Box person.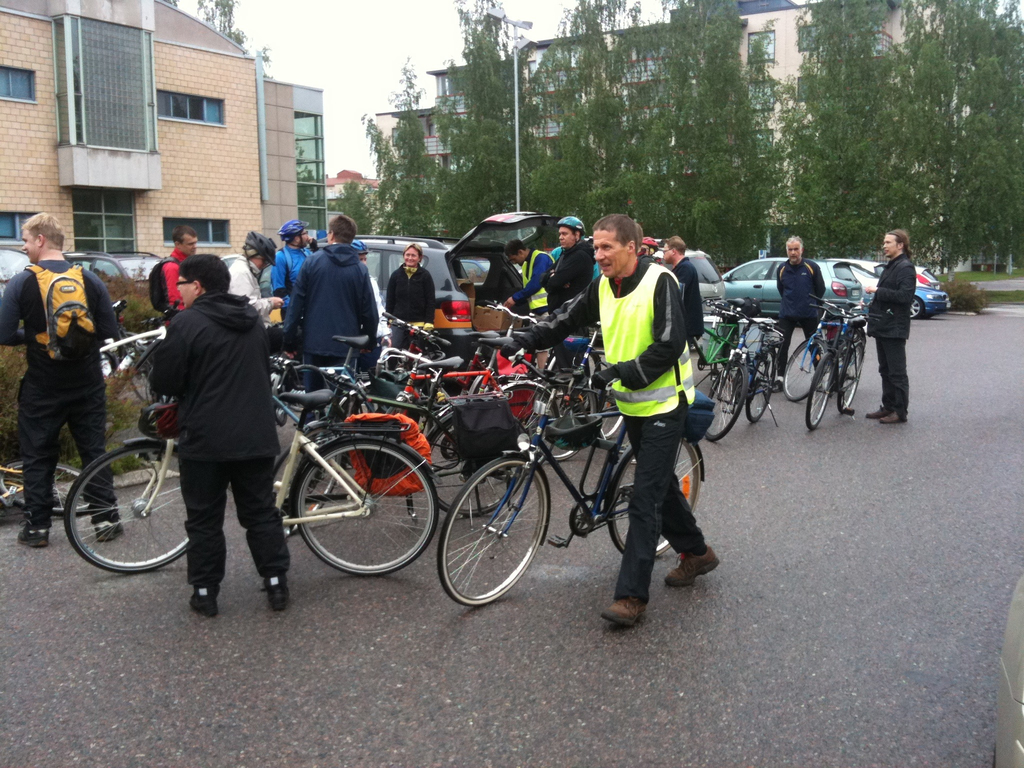
506/238/558/377.
